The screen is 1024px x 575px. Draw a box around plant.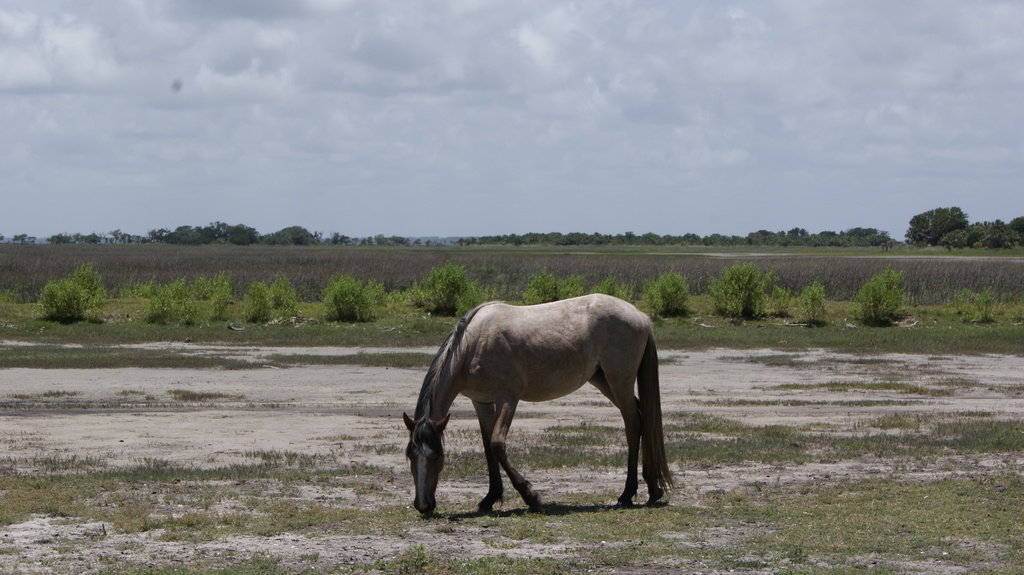
(left=1, top=293, right=38, bottom=345).
